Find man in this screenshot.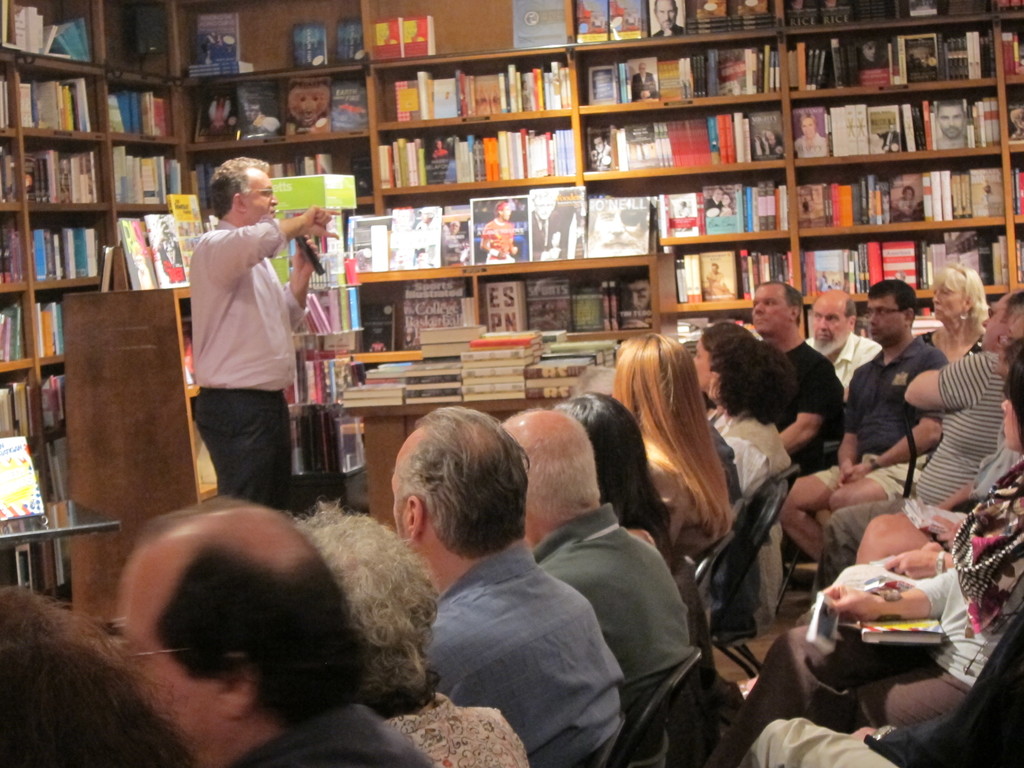
The bounding box for man is BBox(390, 401, 624, 767).
